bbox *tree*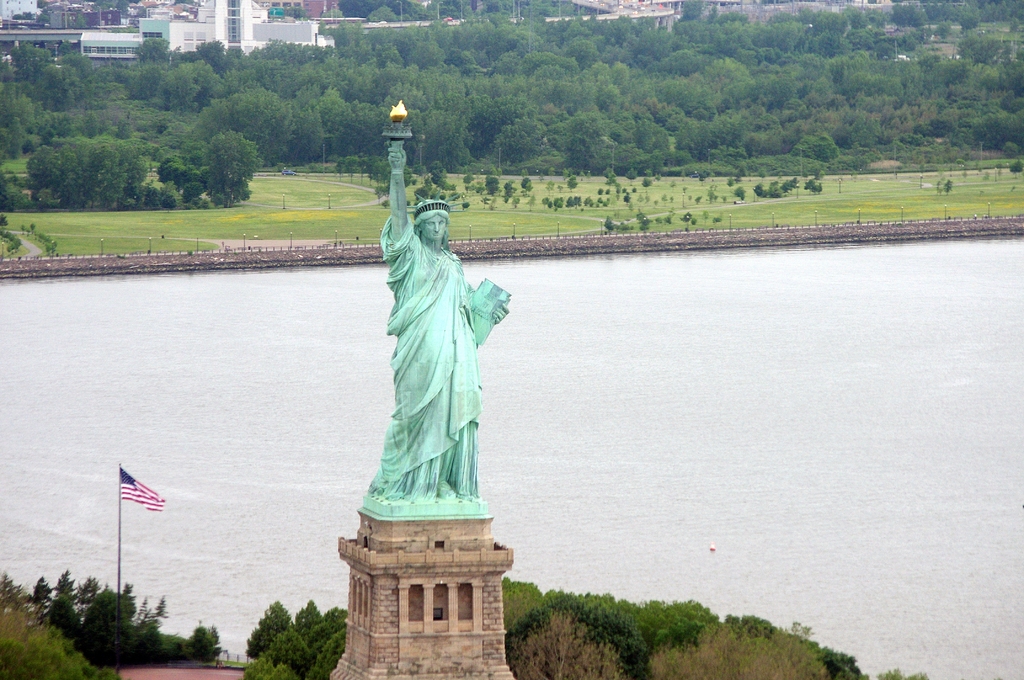
BBox(566, 168, 578, 194)
